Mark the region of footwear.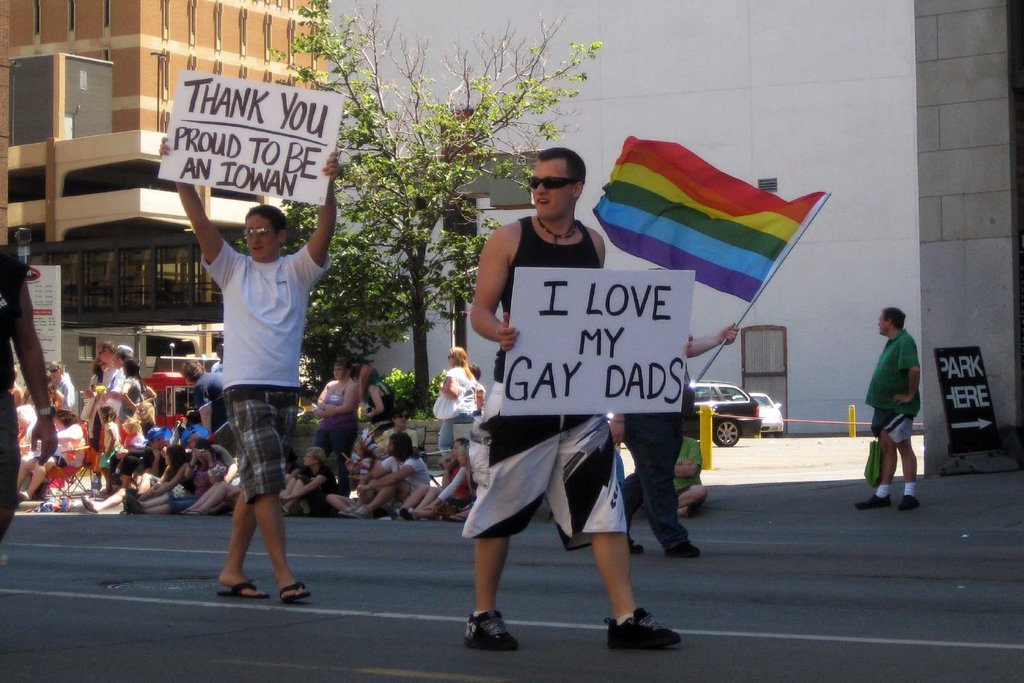
Region: [896,495,924,512].
